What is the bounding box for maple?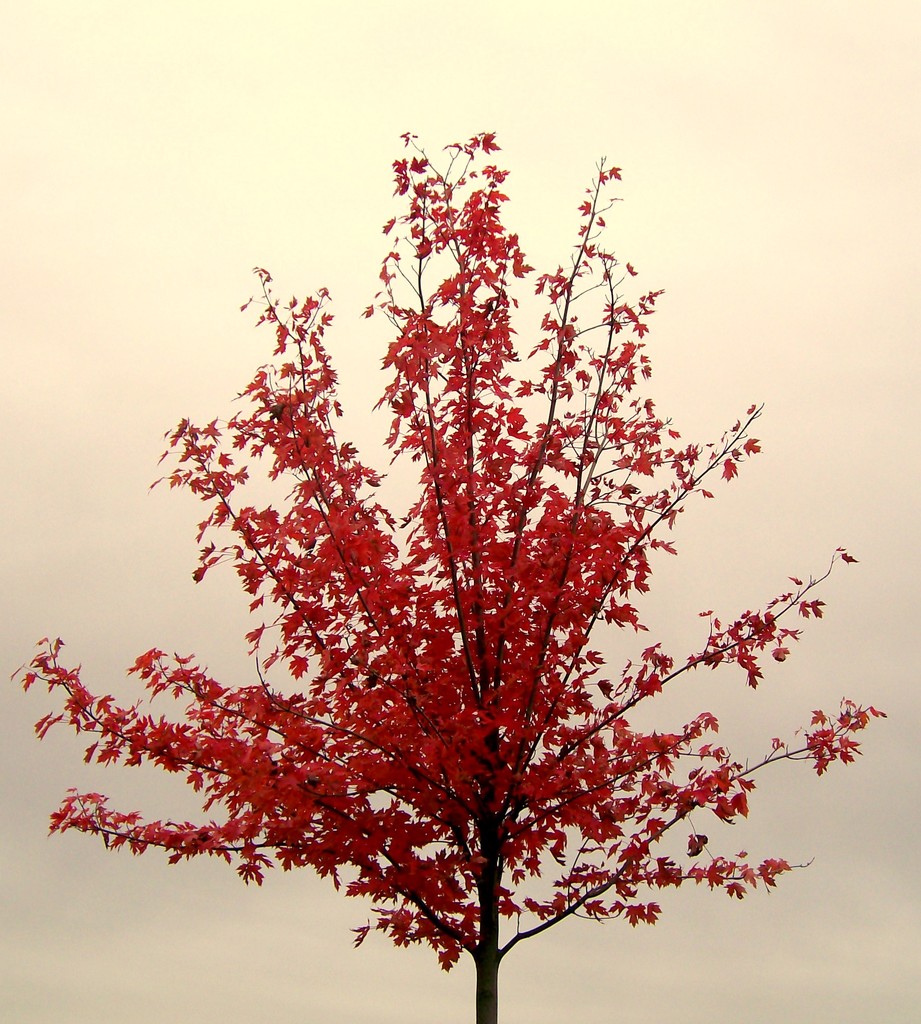
[1,123,890,1023].
